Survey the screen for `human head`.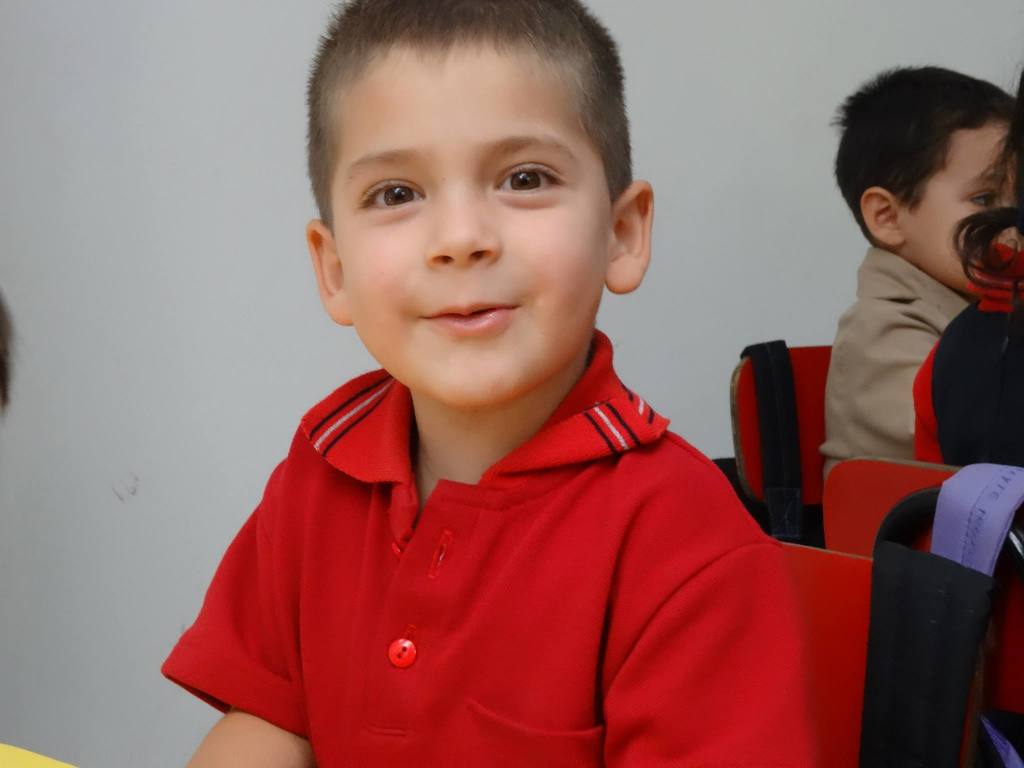
Survey found: Rect(0, 279, 15, 419).
